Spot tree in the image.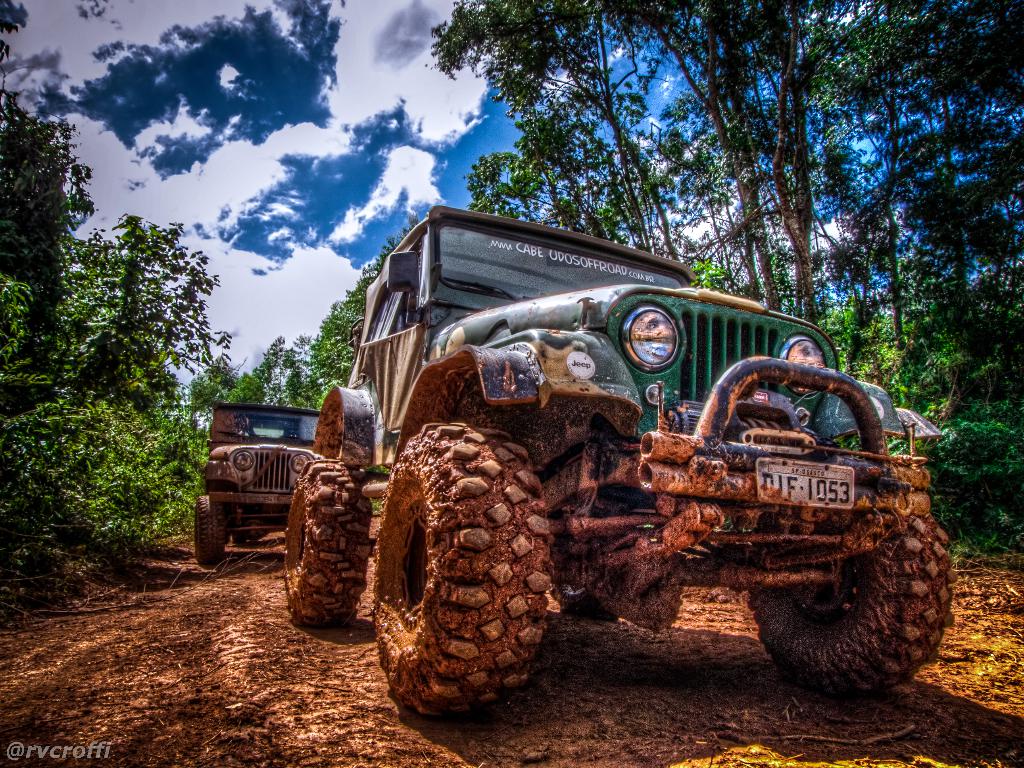
tree found at x1=412, y1=0, x2=915, y2=459.
